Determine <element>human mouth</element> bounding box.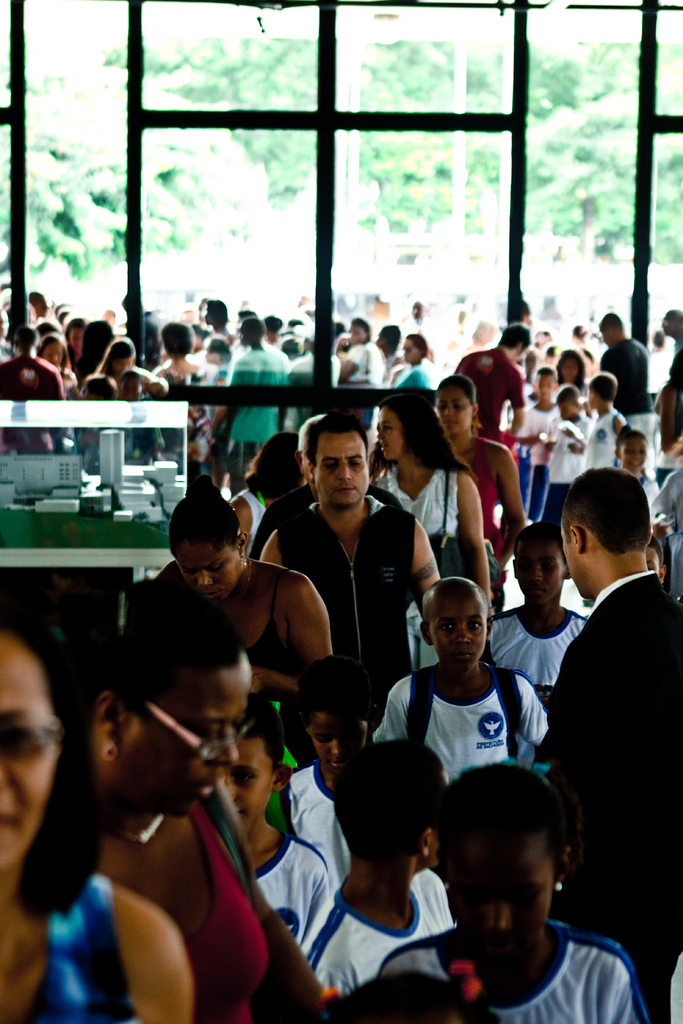
Determined: region(235, 802, 249, 819).
